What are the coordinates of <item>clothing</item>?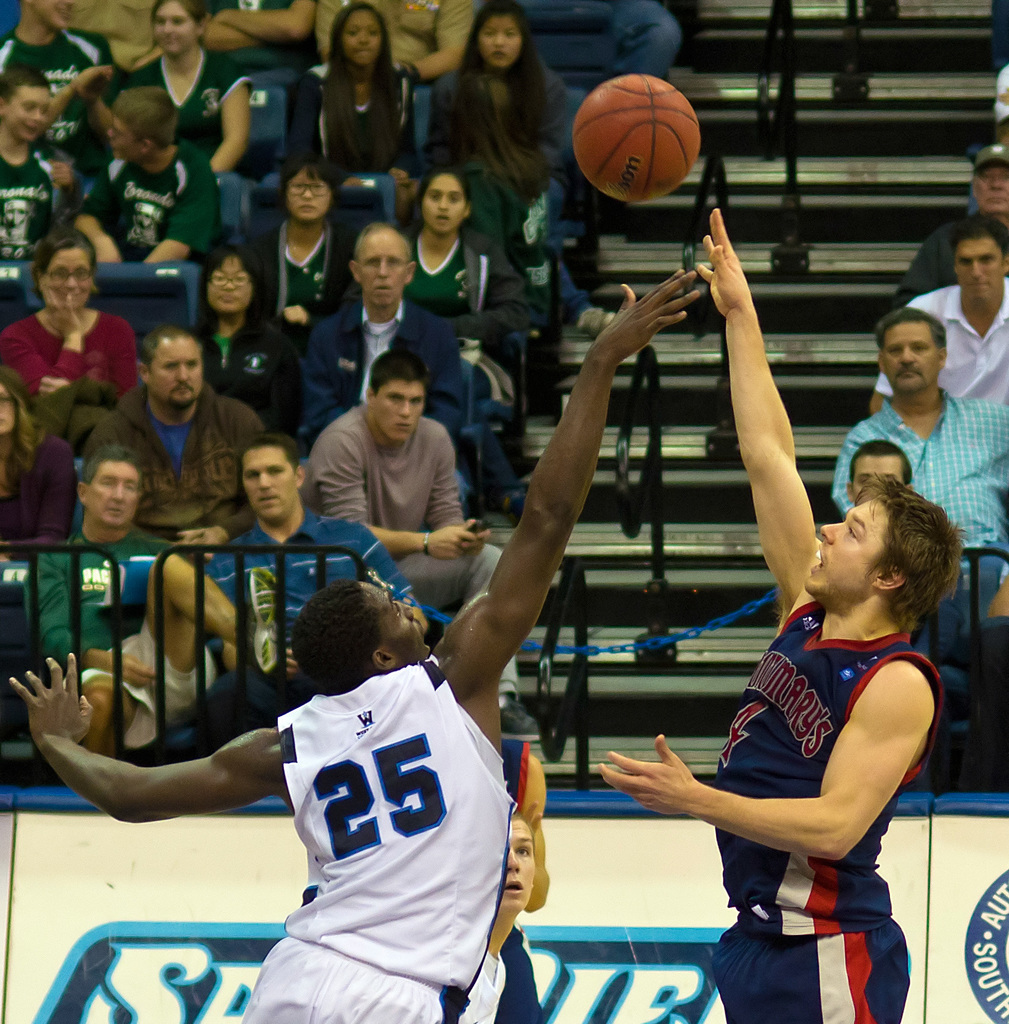
detection(505, 900, 564, 1023).
